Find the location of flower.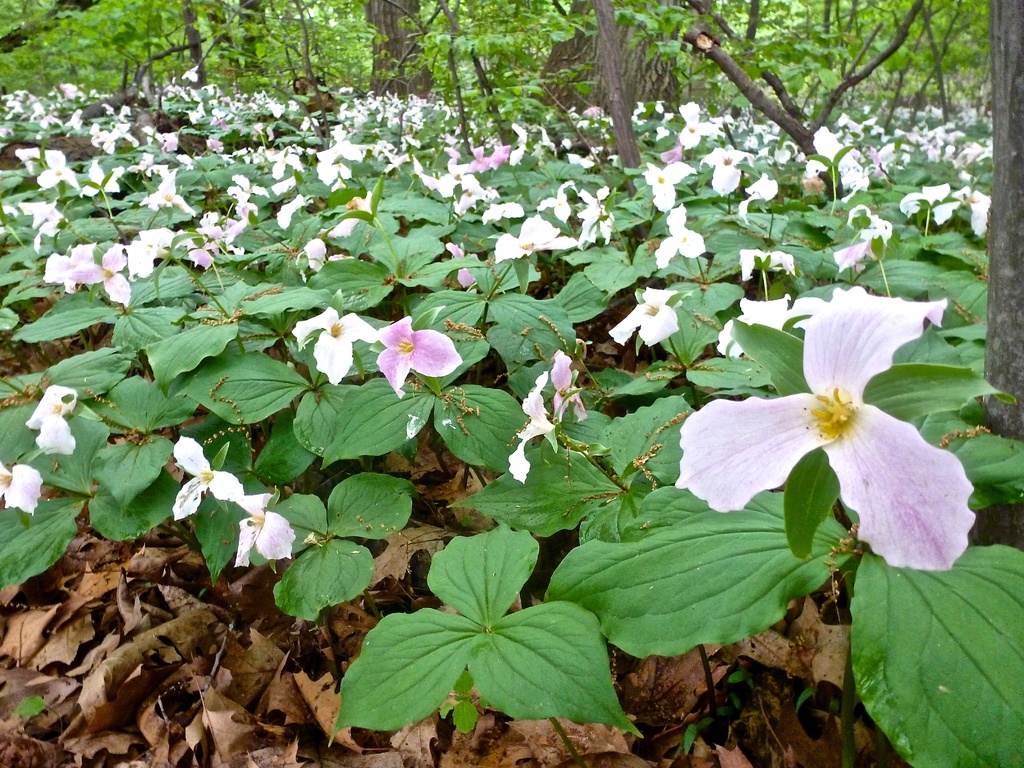
Location: [x1=945, y1=184, x2=988, y2=233].
